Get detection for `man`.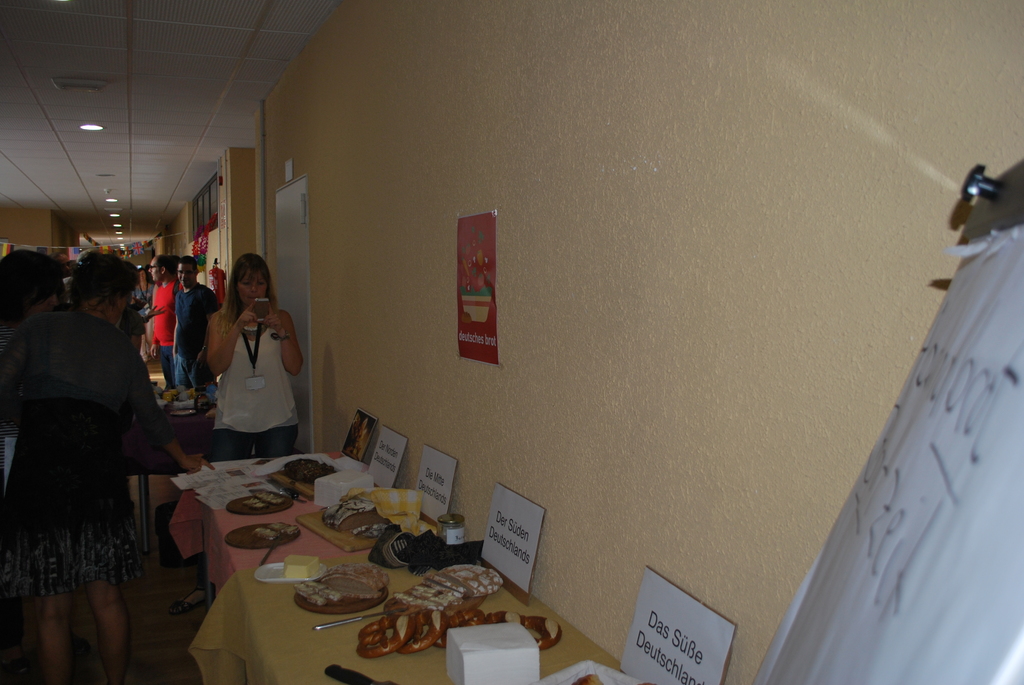
Detection: l=152, t=255, r=177, b=384.
